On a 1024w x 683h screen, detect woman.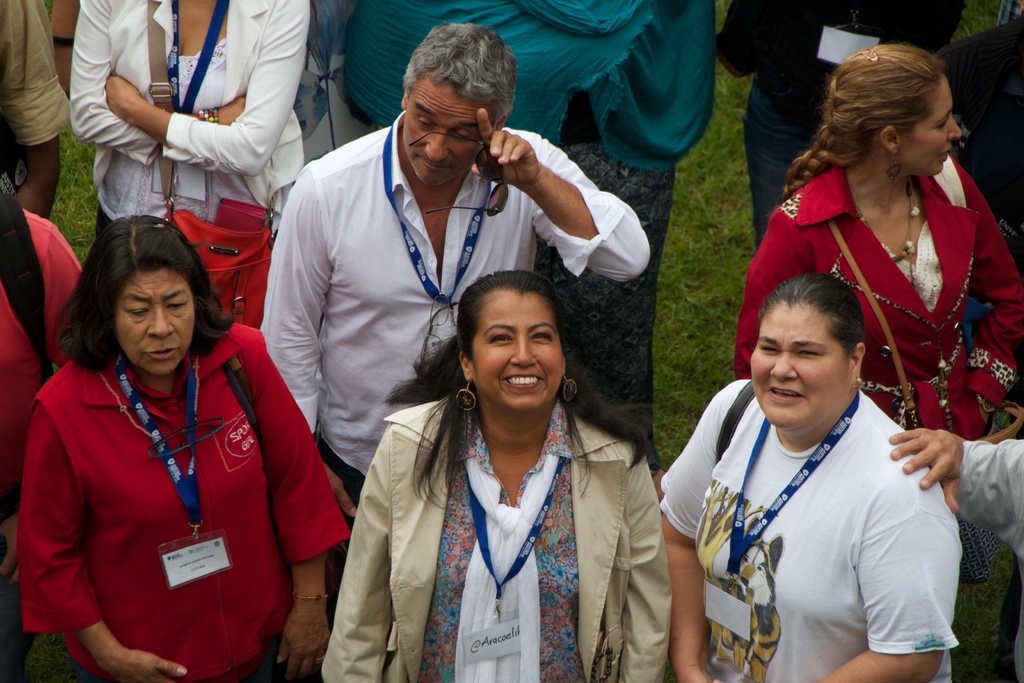
{"left": 322, "top": 268, "right": 675, "bottom": 682}.
